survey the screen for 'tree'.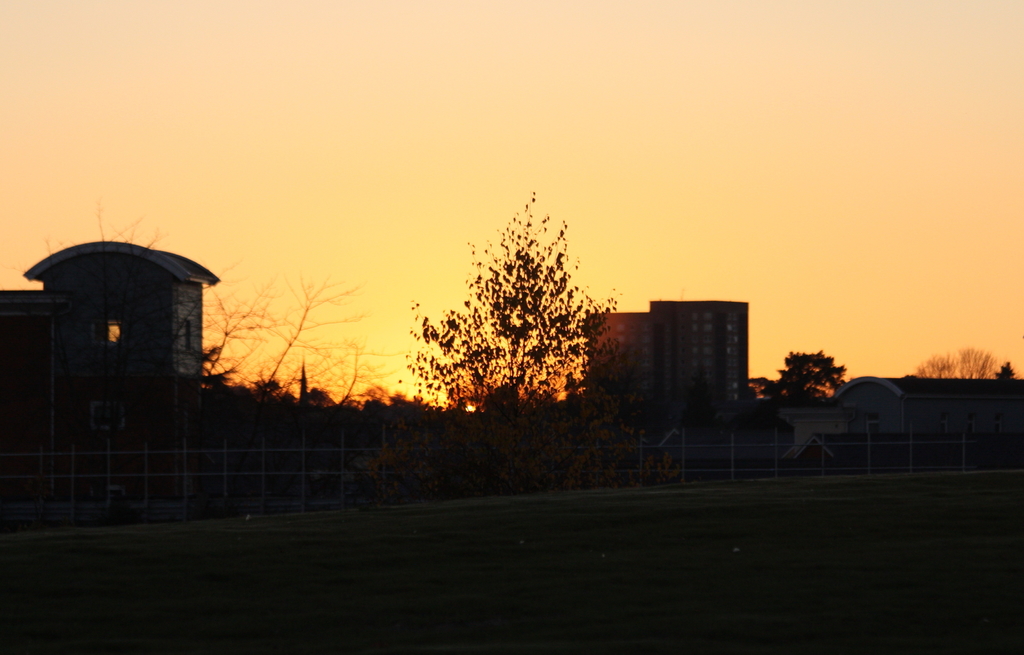
Survey found: pyautogui.locateOnScreen(775, 352, 841, 406).
